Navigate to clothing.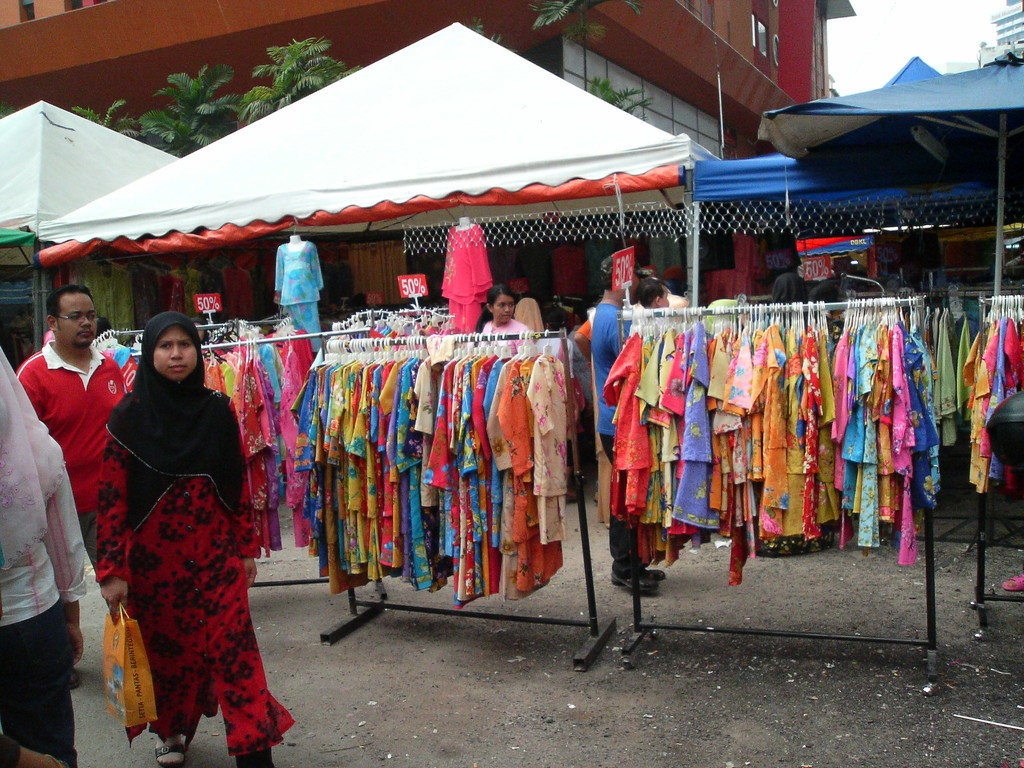
Navigation target: x1=573, y1=322, x2=592, y2=339.
